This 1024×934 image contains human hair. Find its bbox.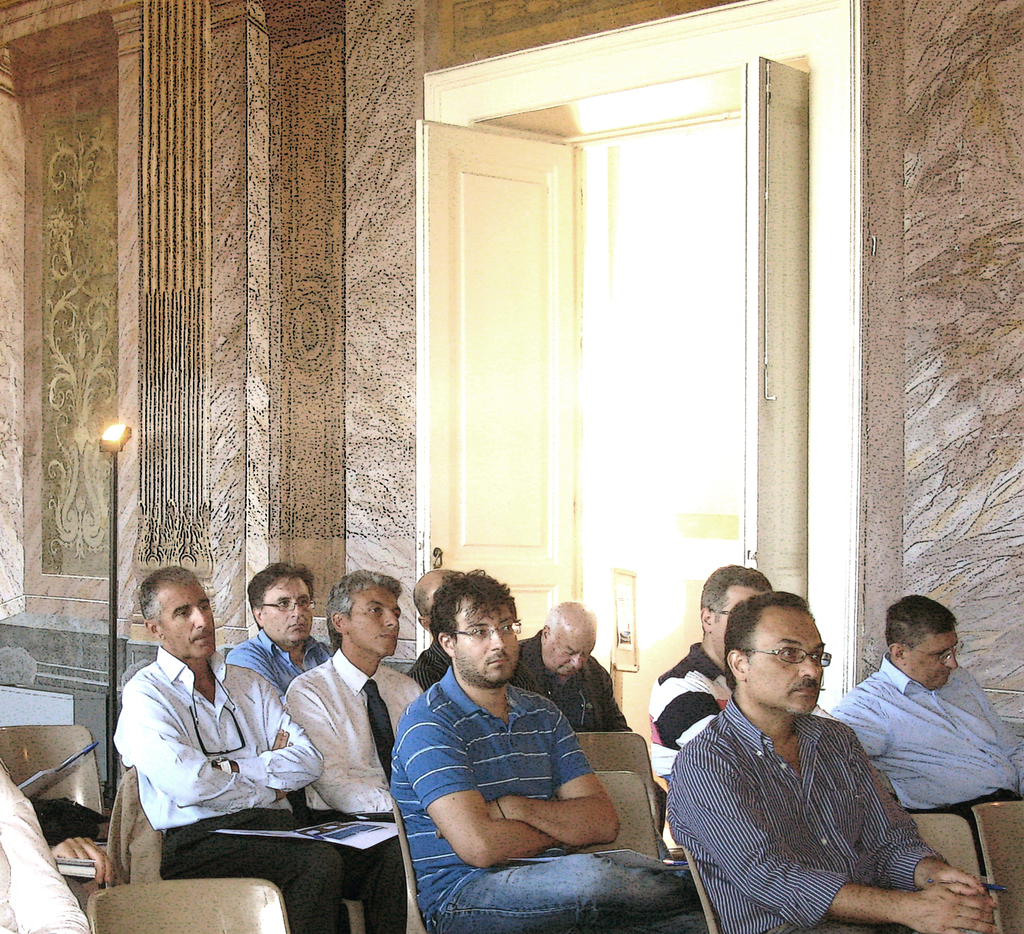
locate(432, 571, 516, 633).
